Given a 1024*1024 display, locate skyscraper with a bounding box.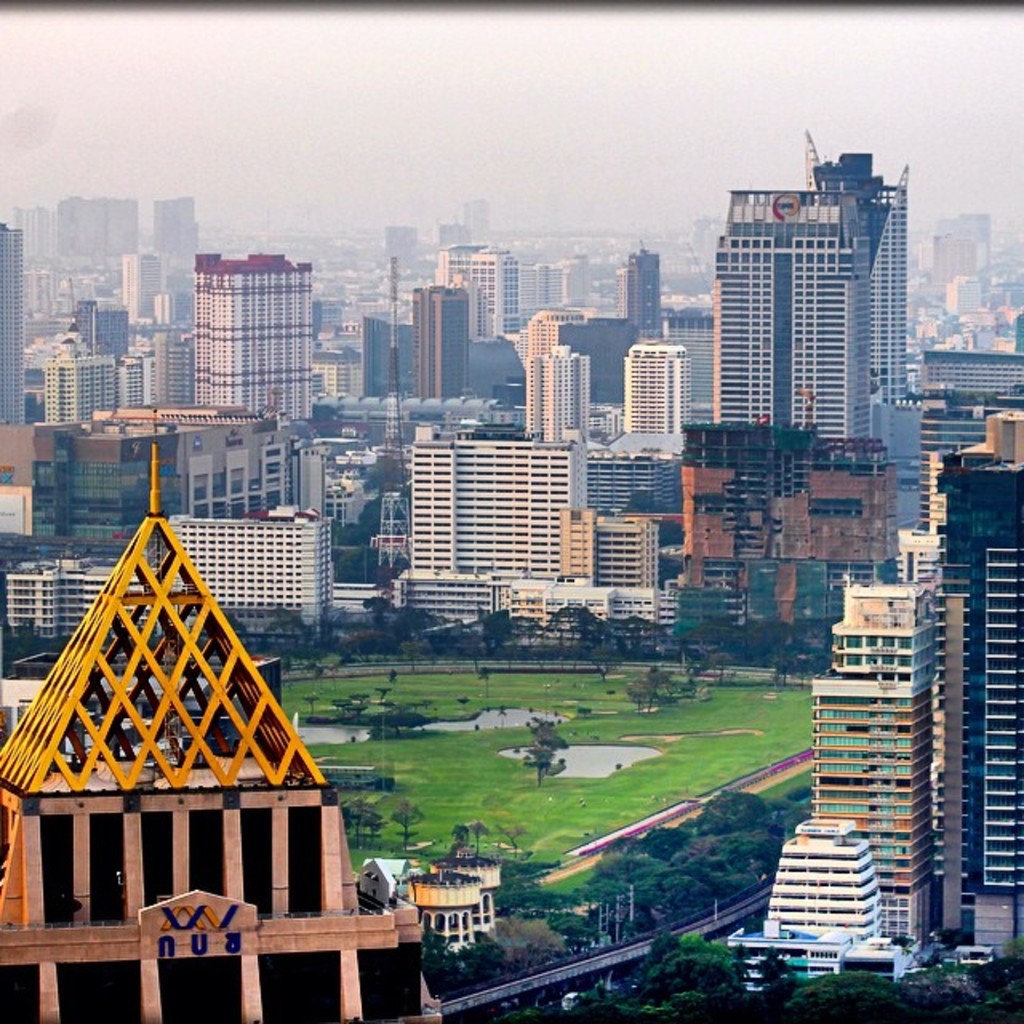
Located: 152:192:195:261.
